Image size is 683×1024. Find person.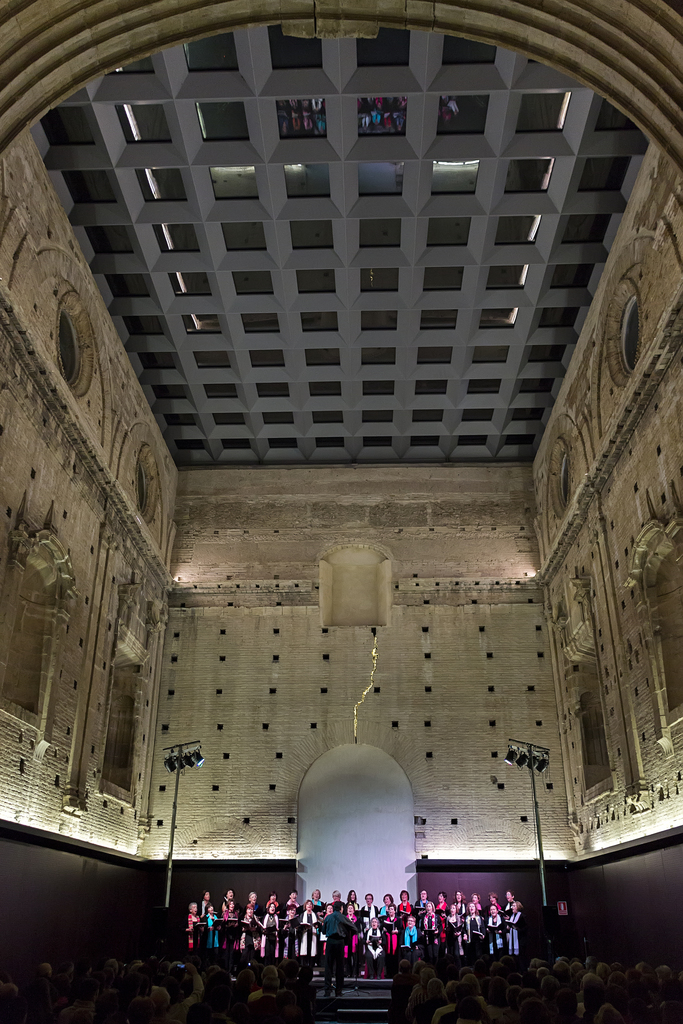
399:916:422:946.
